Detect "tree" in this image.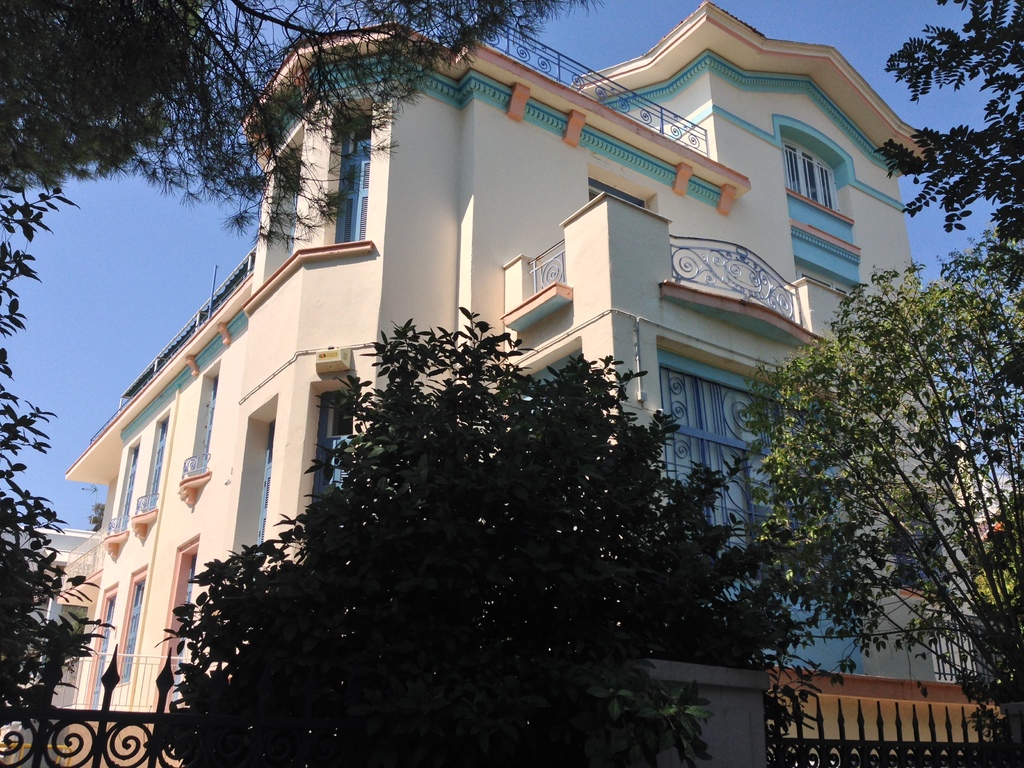
Detection: [0,176,117,733].
